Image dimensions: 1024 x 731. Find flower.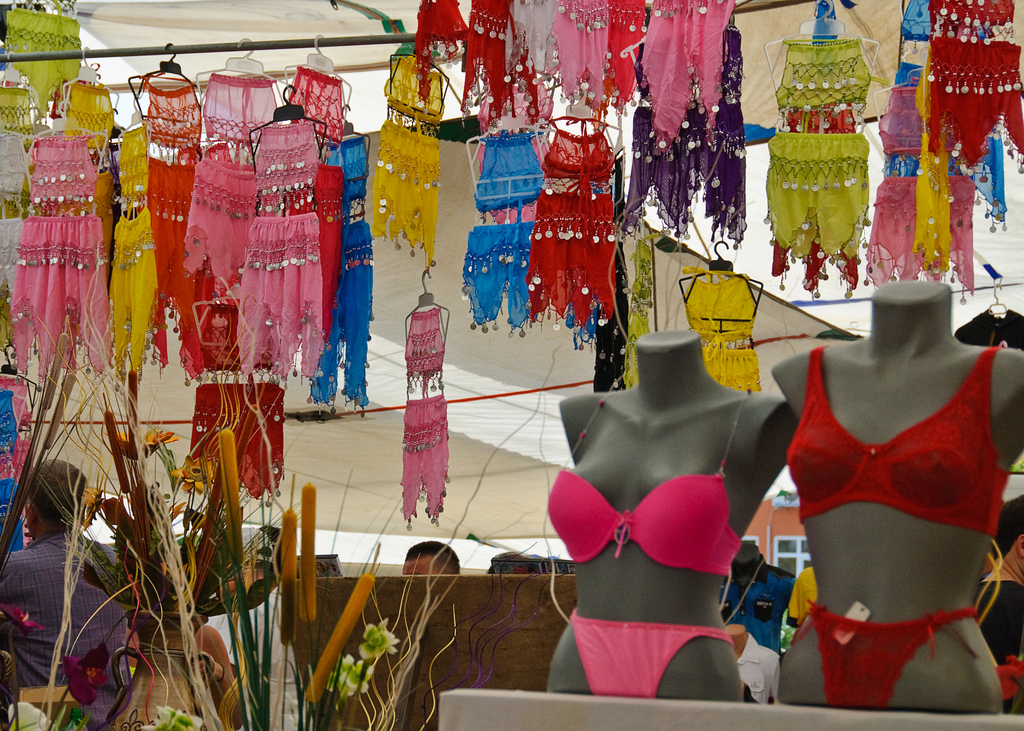
{"left": 105, "top": 426, "right": 180, "bottom": 463}.
